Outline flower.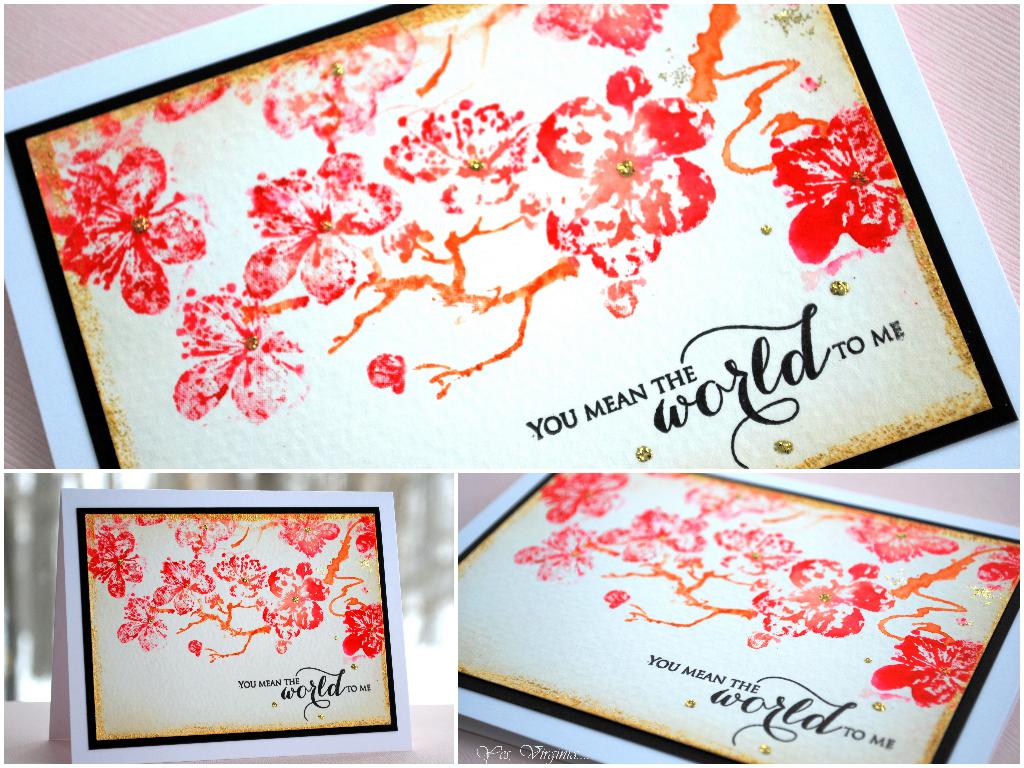
Outline: locate(780, 107, 913, 267).
